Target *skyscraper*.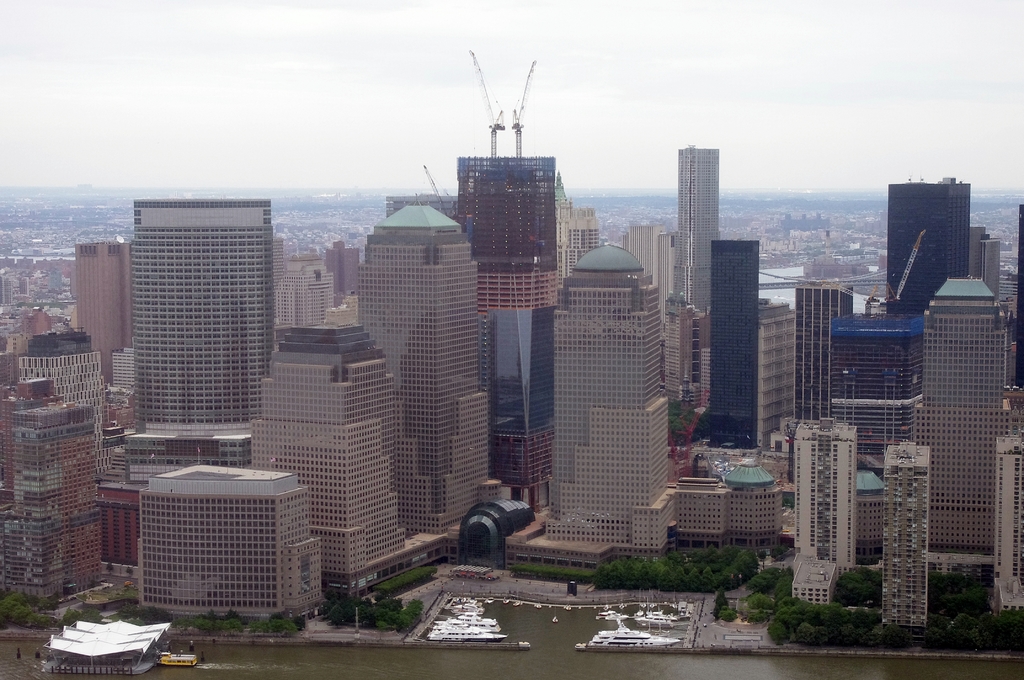
Target region: region(669, 131, 726, 310).
